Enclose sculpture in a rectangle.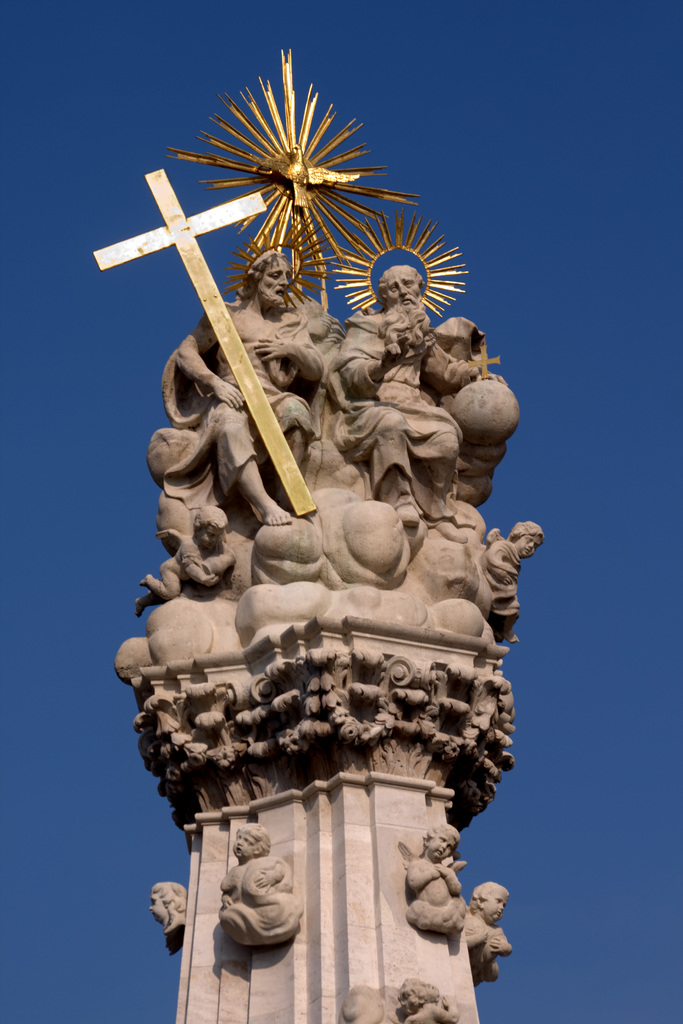
rect(220, 824, 303, 948).
